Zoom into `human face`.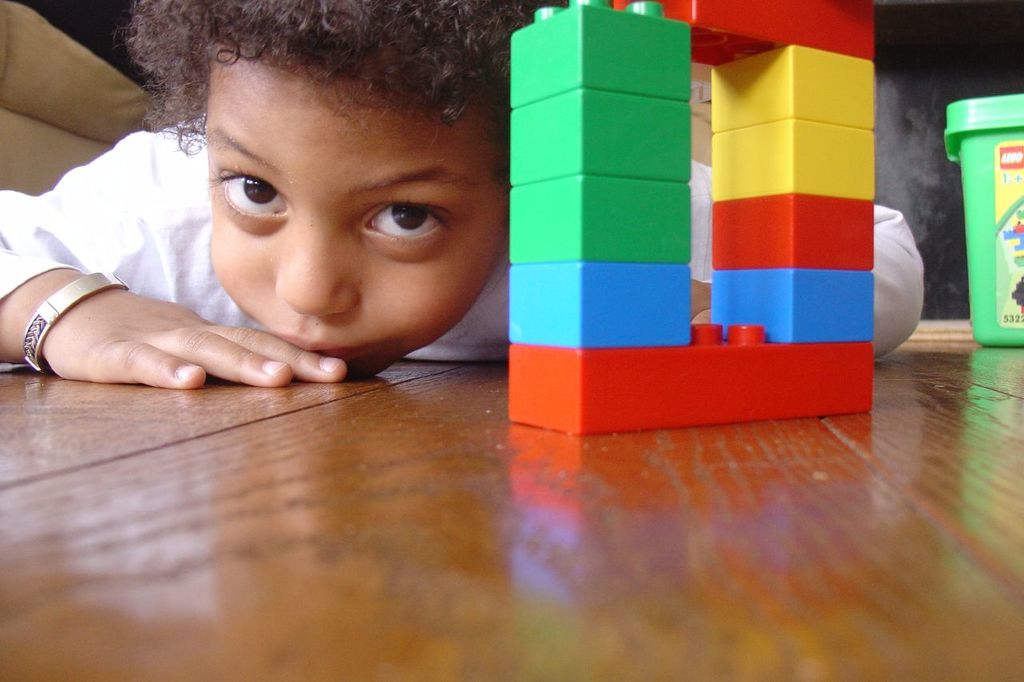
Zoom target: crop(212, 45, 510, 376).
